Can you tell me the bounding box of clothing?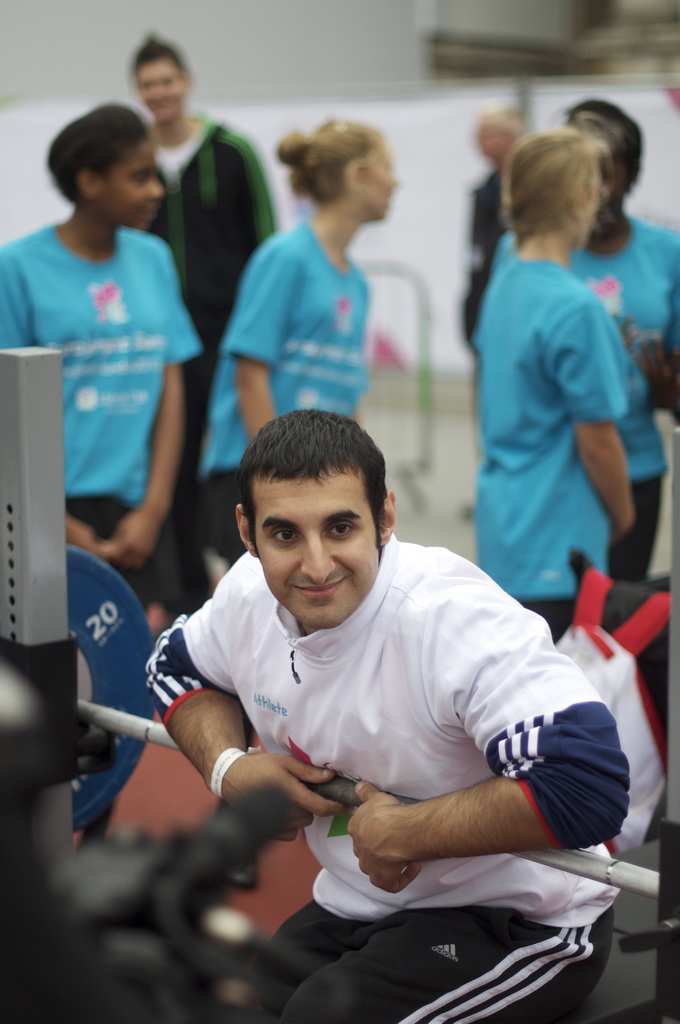
crop(195, 204, 367, 589).
